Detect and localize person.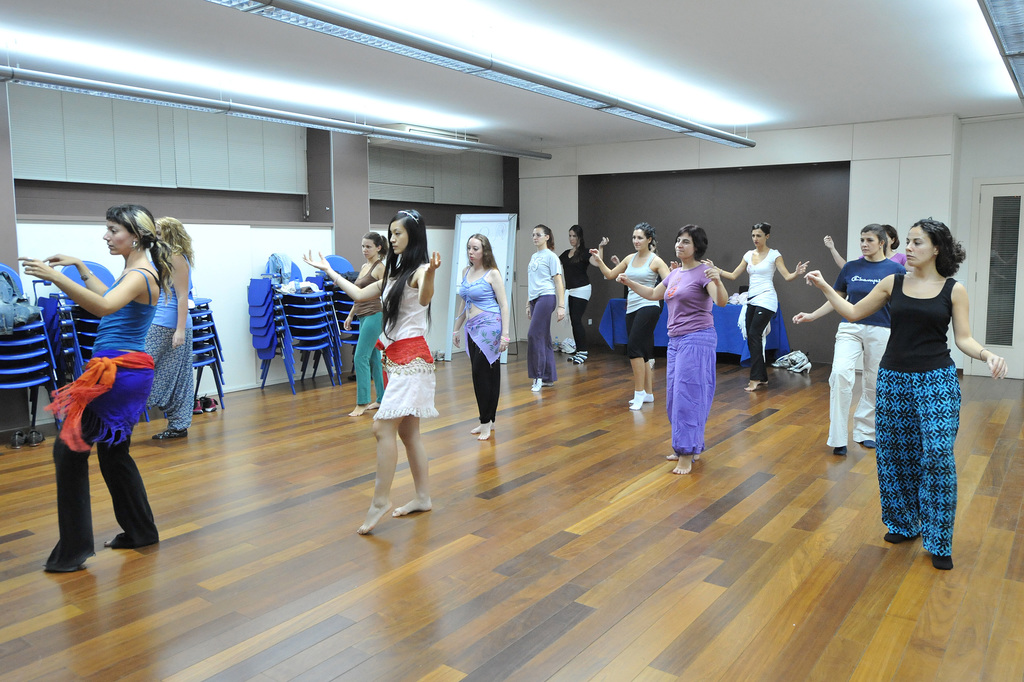
Localized at [left=560, top=223, right=611, bottom=364].
